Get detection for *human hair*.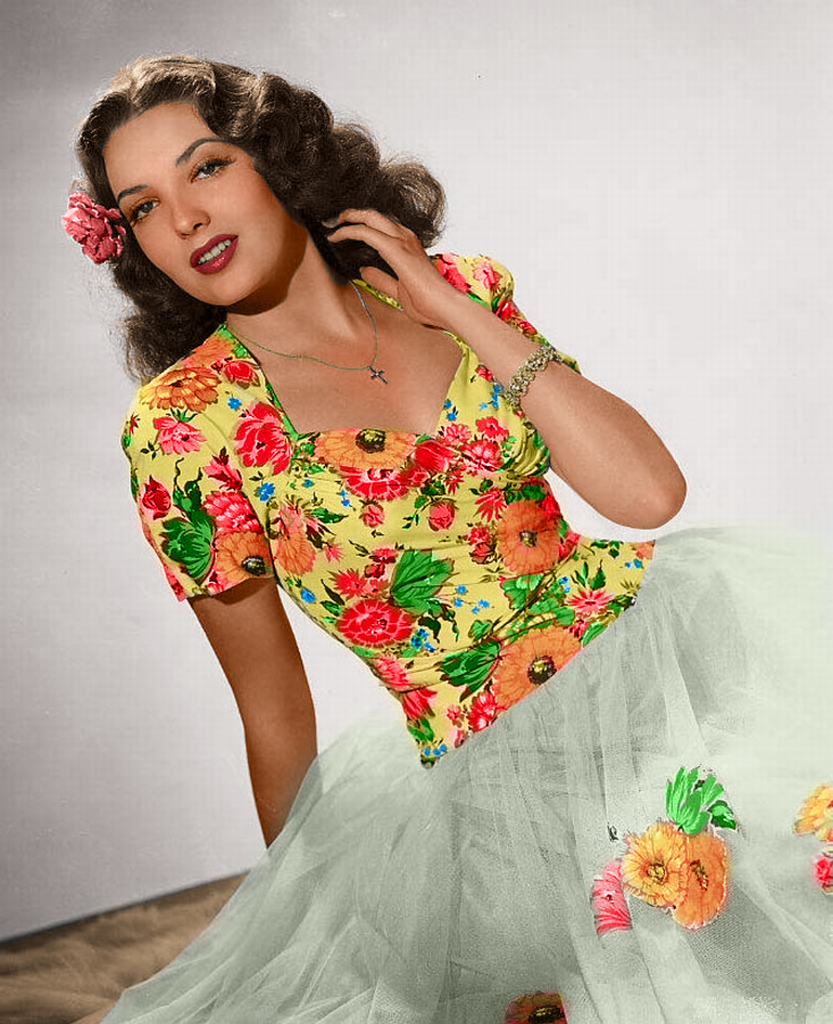
Detection: 55 59 453 341.
